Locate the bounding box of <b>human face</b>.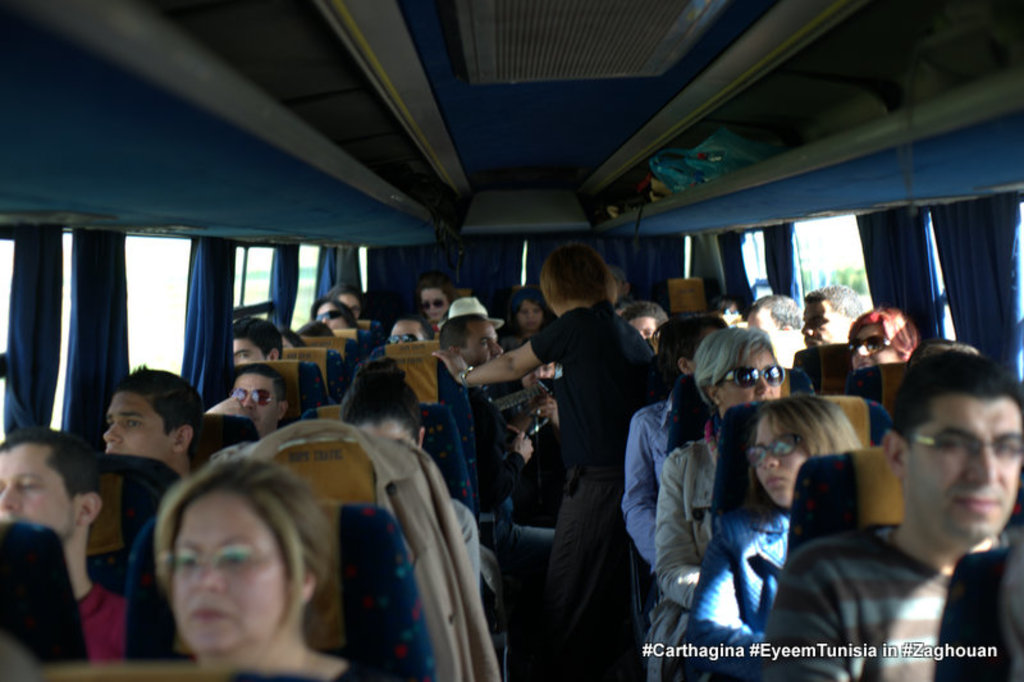
Bounding box: pyautogui.locateOnScreen(908, 392, 1023, 539).
